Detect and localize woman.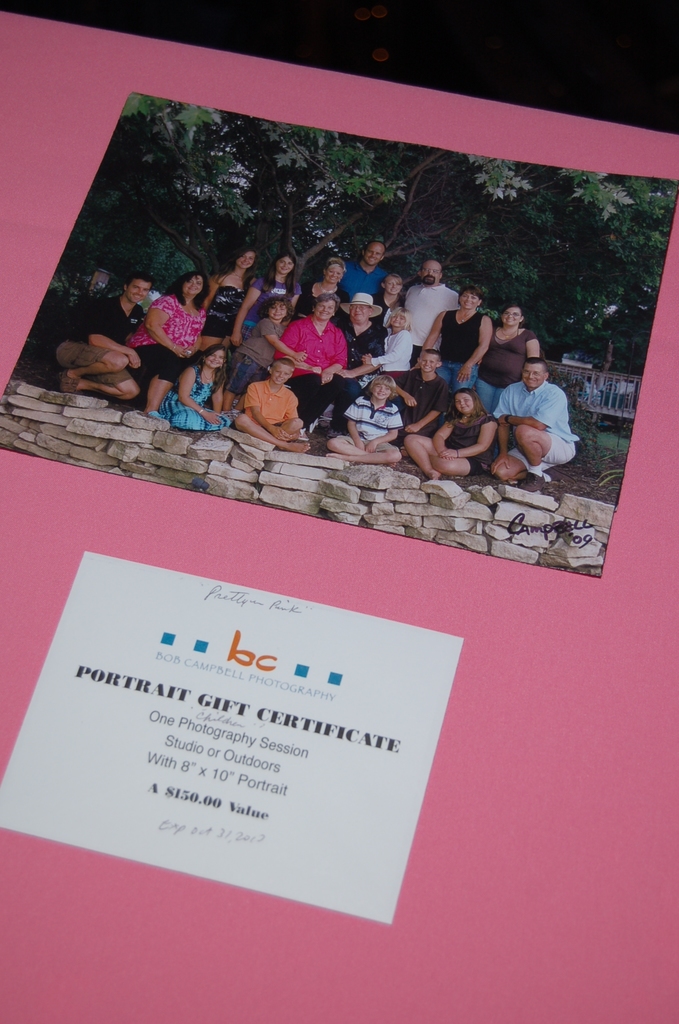
Localized at {"x1": 145, "y1": 344, "x2": 225, "y2": 433}.
